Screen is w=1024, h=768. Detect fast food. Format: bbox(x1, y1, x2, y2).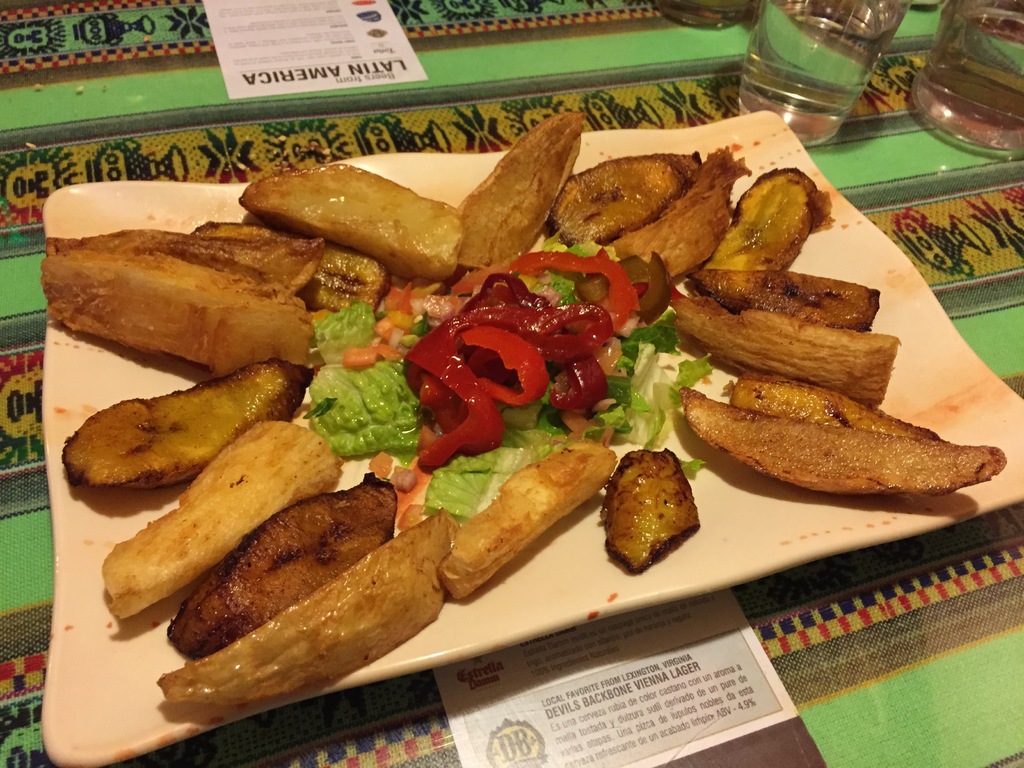
bbox(95, 421, 330, 608).
